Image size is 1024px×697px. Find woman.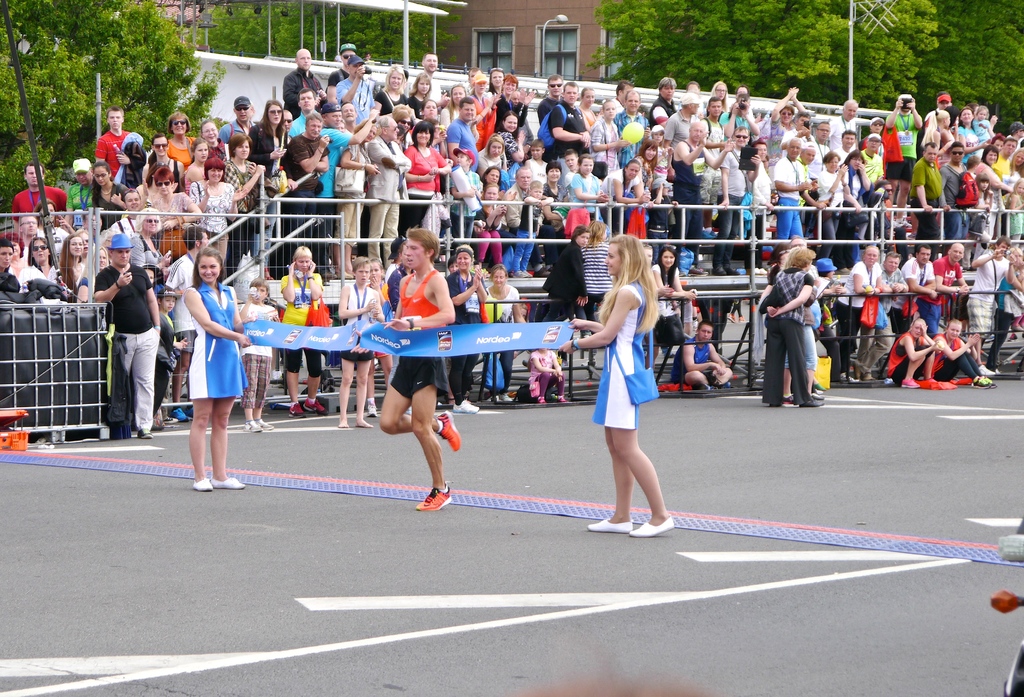
rect(127, 202, 170, 268).
